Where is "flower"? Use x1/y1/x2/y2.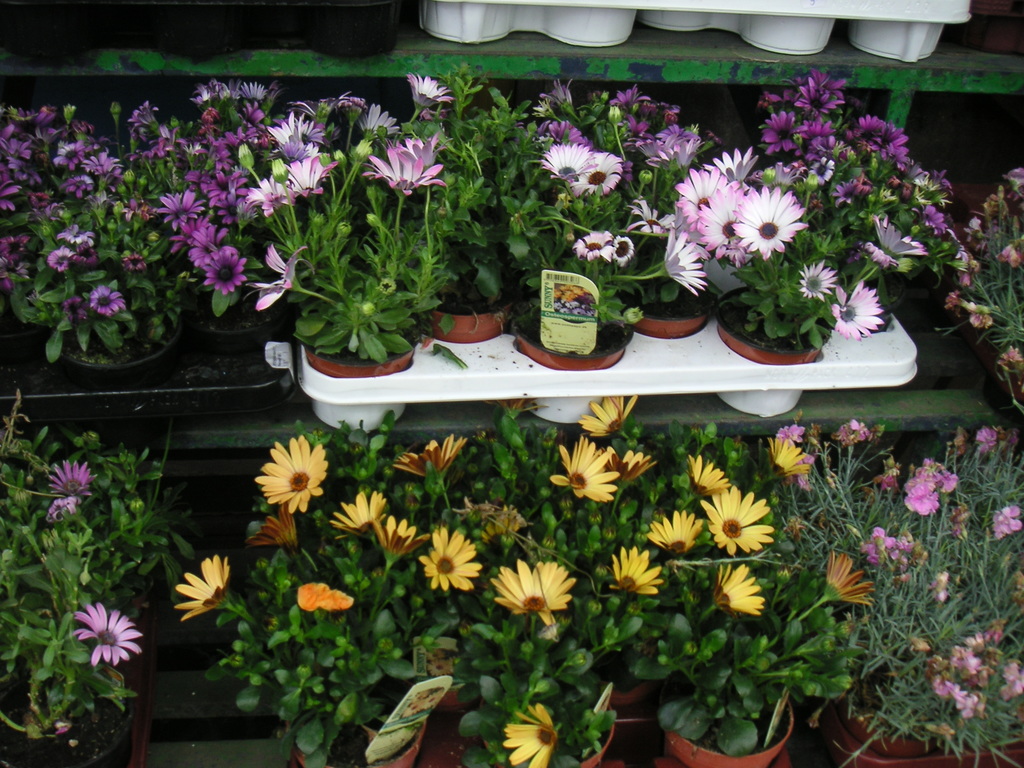
821/549/872/607.
